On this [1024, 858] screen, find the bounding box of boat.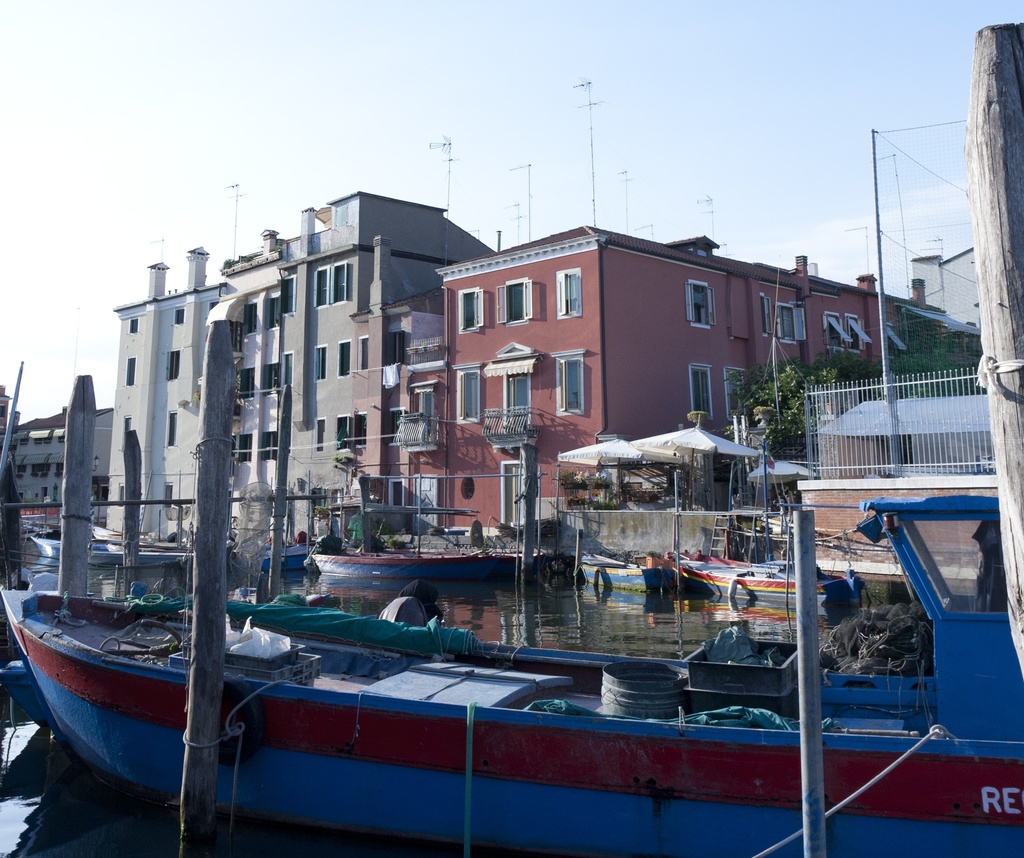
Bounding box: box=[308, 467, 506, 584].
